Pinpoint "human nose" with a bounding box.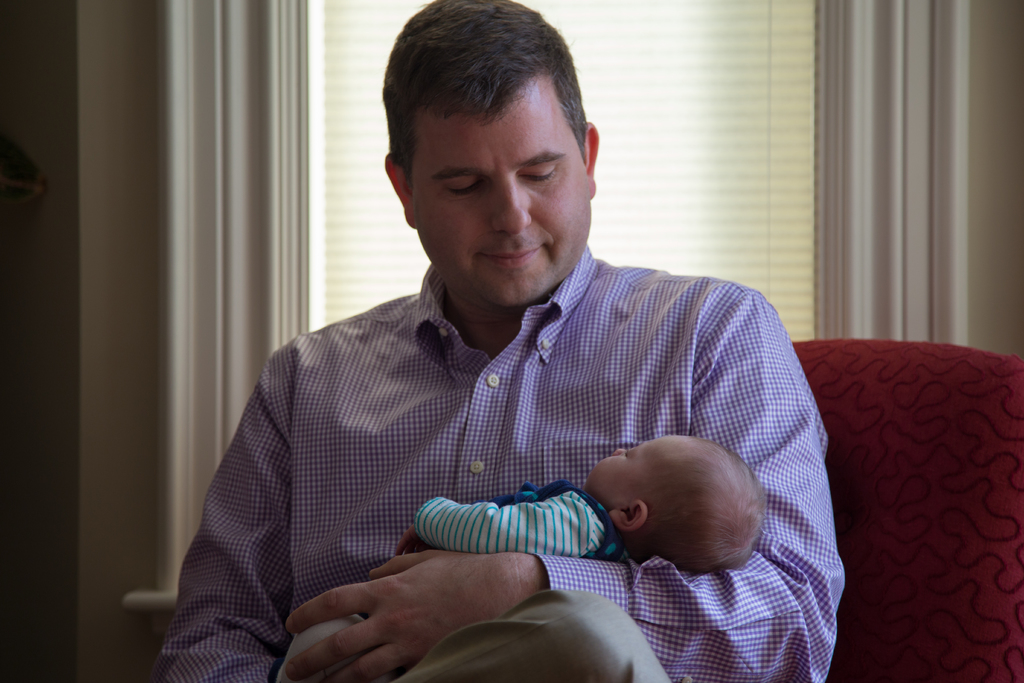
x1=611 y1=444 x2=626 y2=457.
